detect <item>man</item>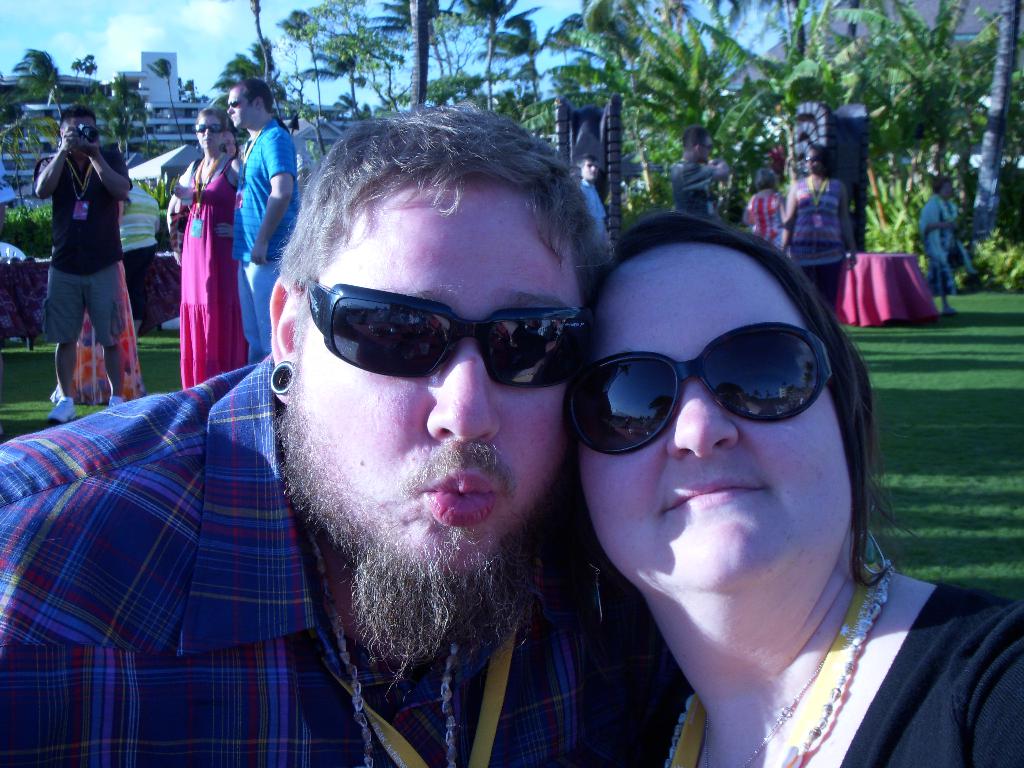
571,153,612,243
